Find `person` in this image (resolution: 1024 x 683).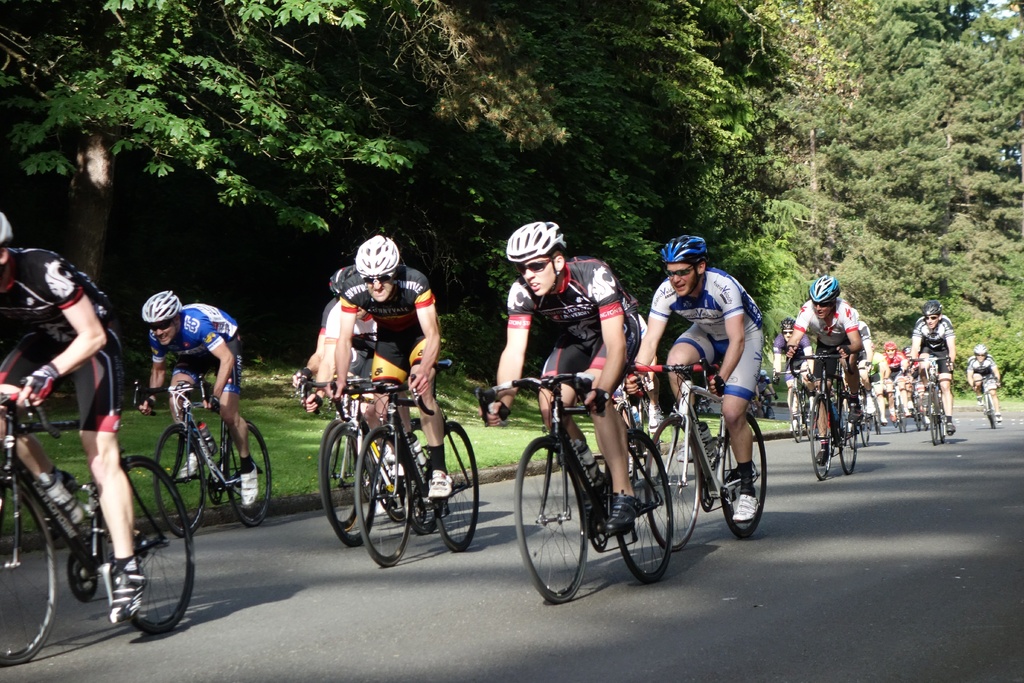
bbox=[470, 224, 640, 541].
